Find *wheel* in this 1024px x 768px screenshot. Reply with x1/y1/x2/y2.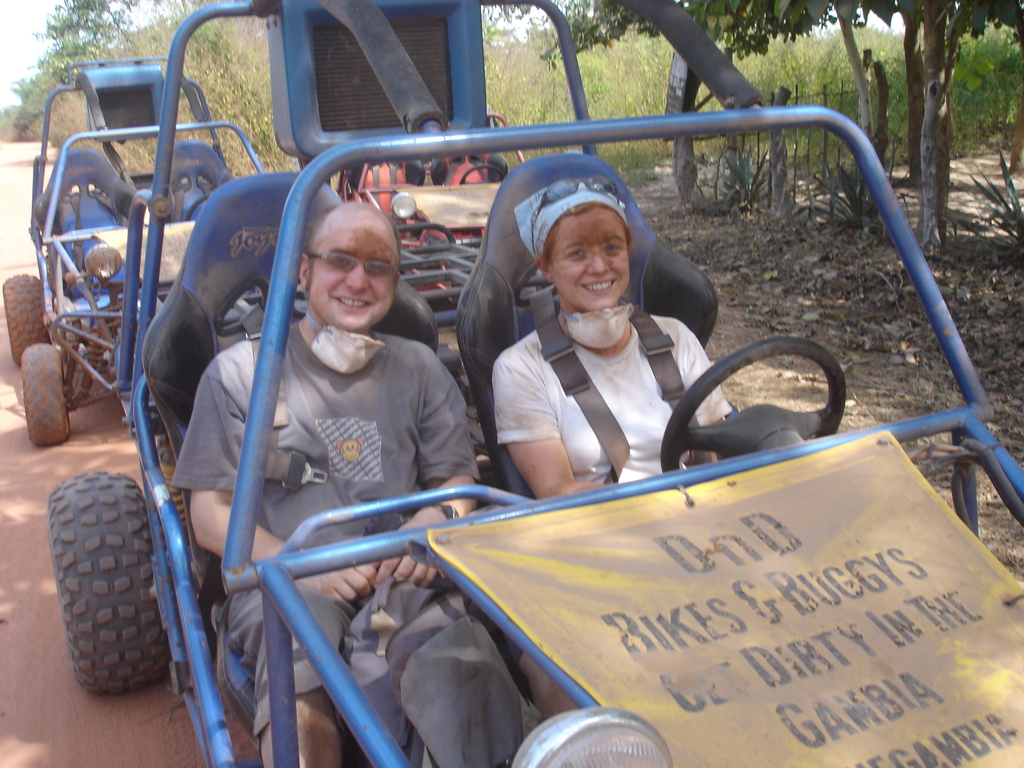
43/466/169/705.
